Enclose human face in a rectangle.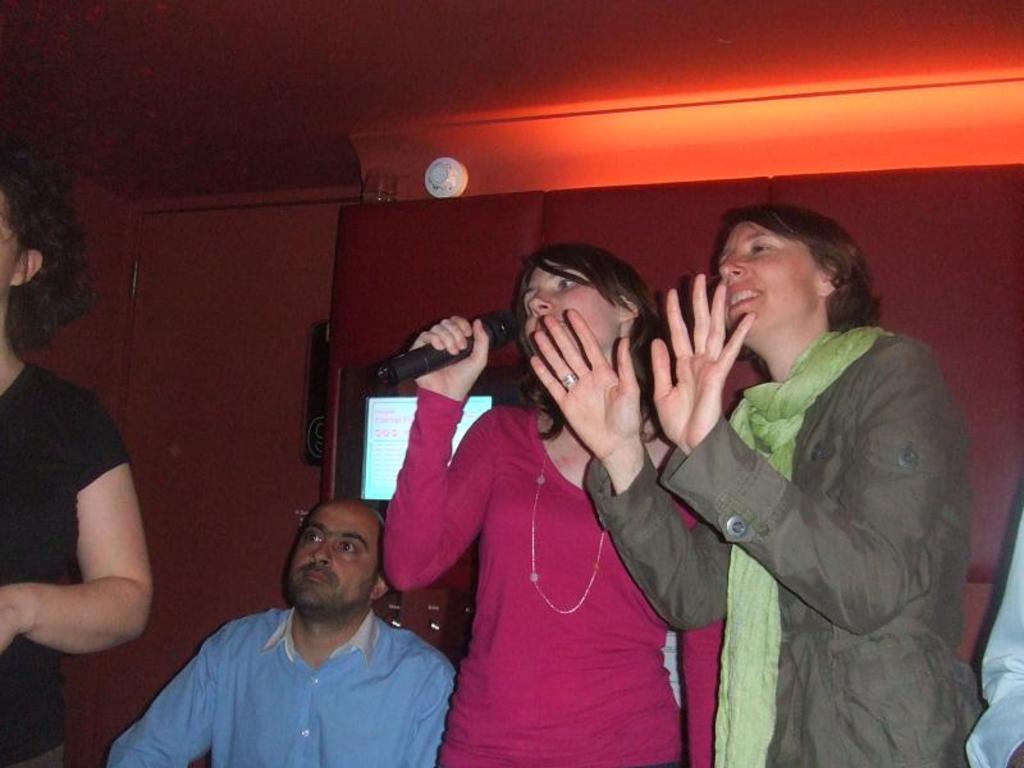
bbox=(524, 257, 621, 365).
